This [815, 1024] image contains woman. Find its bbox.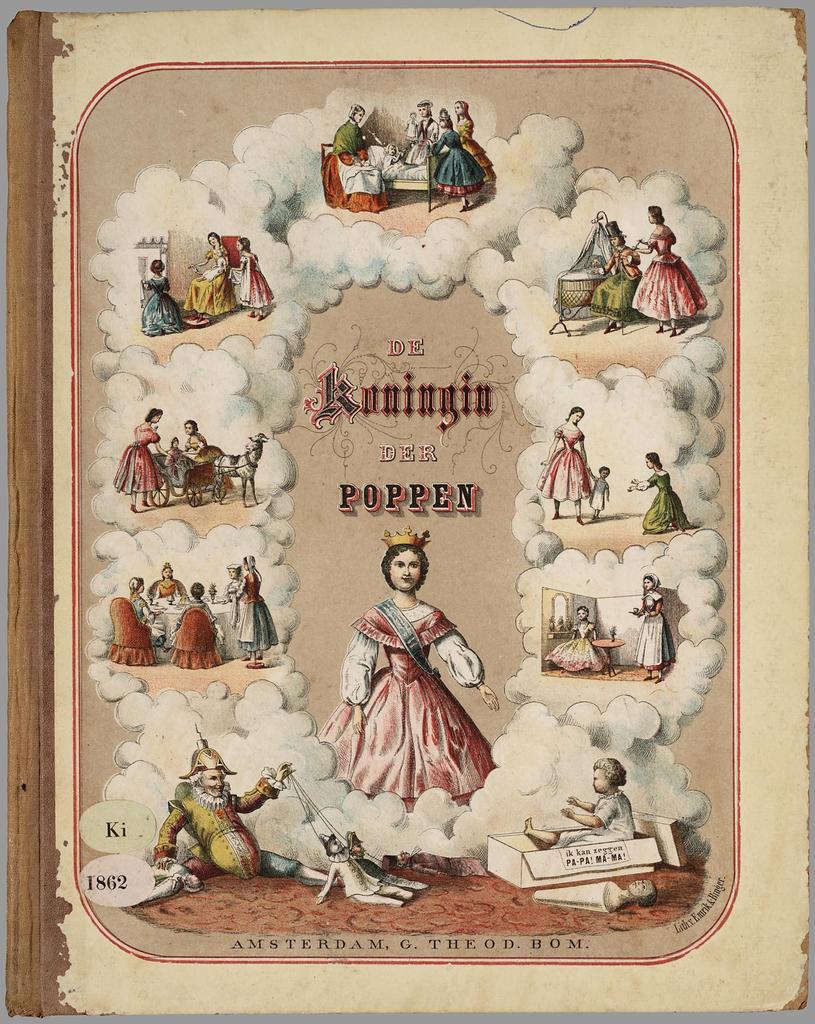
[633,191,710,308].
